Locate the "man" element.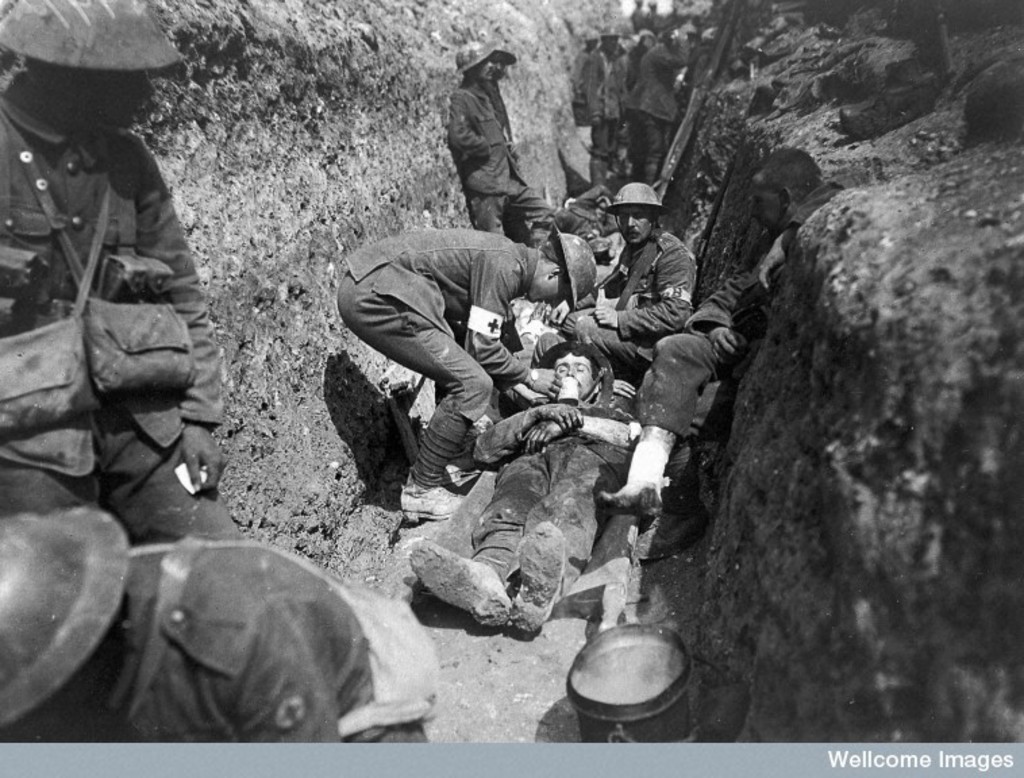
Element bbox: <bbox>555, 150, 831, 636</bbox>.
